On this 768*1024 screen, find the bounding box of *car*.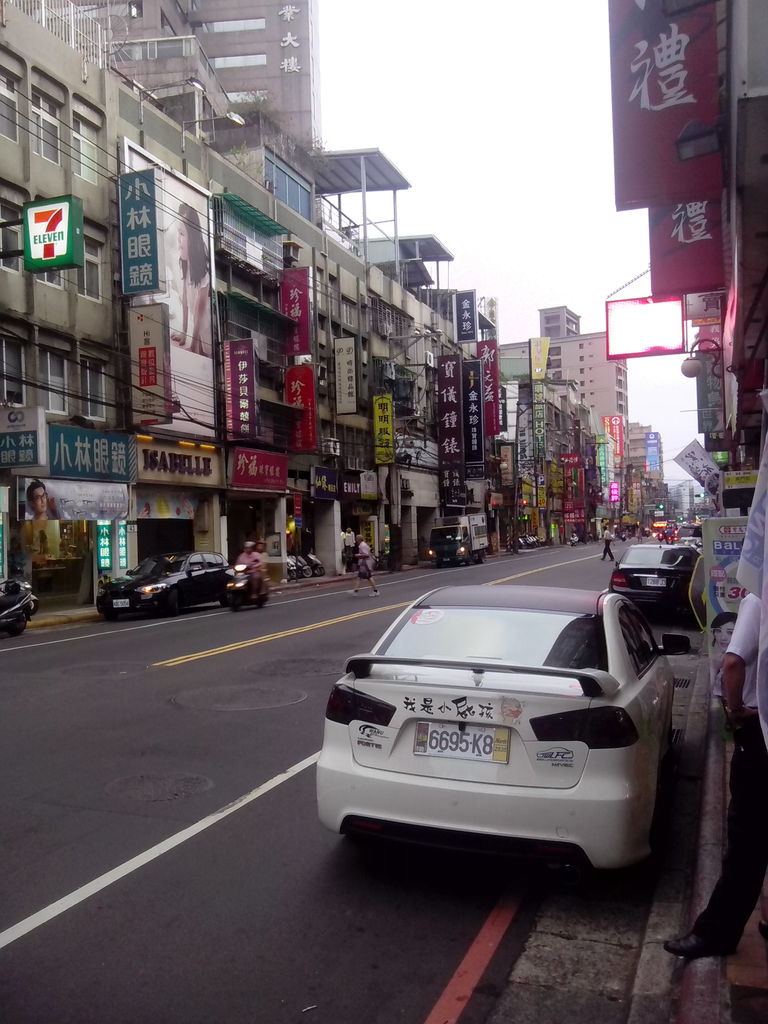
Bounding box: Rect(607, 538, 701, 614).
